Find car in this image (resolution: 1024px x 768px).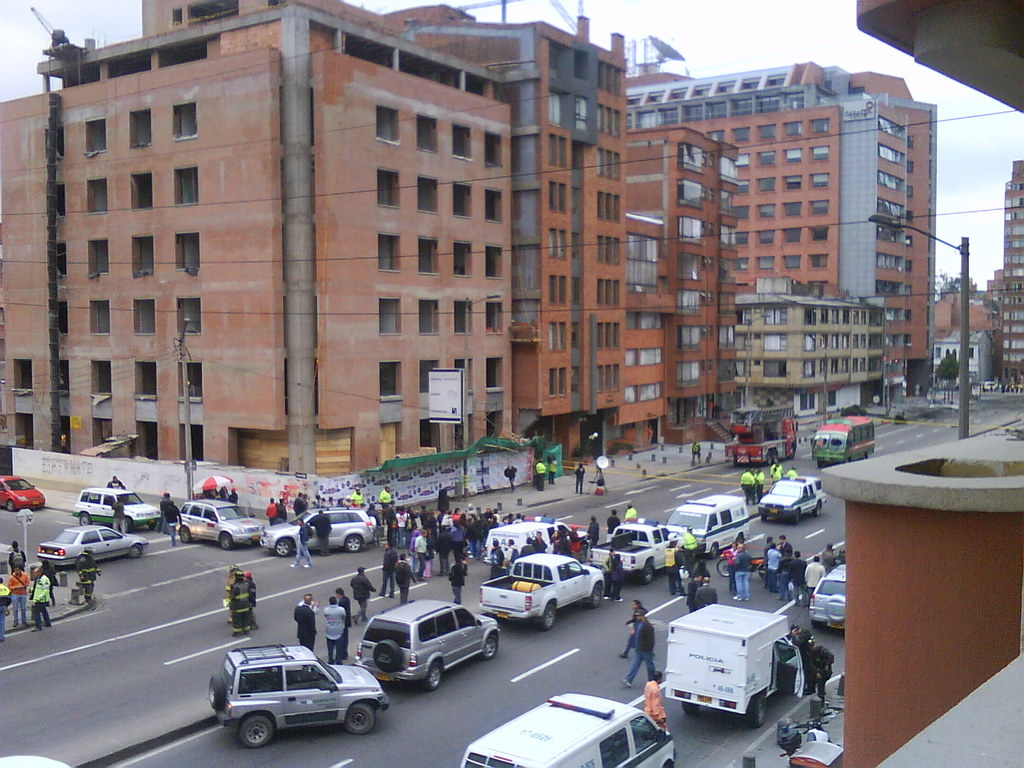
select_region(0, 474, 46, 511).
